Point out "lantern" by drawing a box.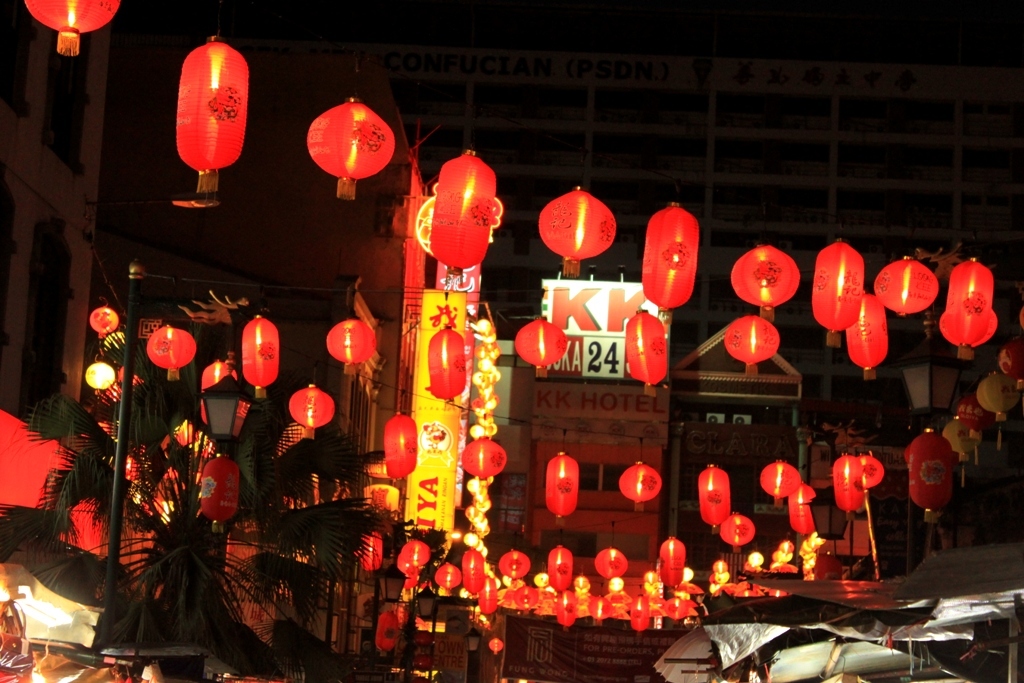
BBox(699, 463, 731, 525).
